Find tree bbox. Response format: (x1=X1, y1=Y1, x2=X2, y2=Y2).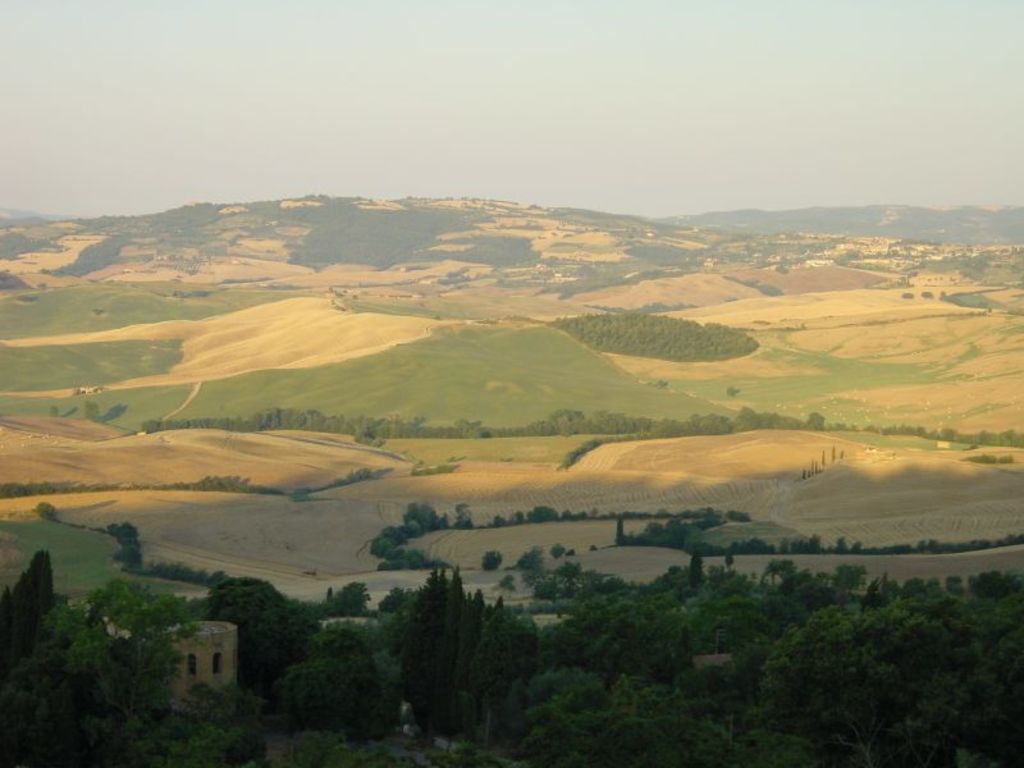
(x1=0, y1=582, x2=28, y2=685).
